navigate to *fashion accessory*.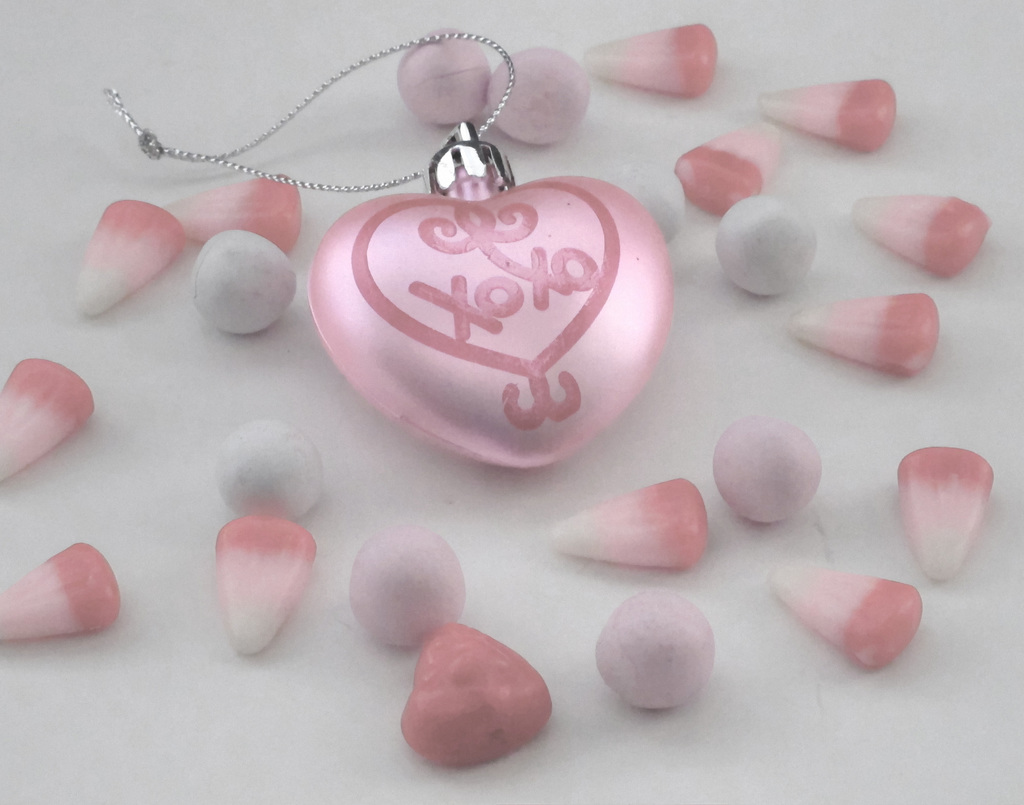
Navigation target: pyautogui.locateOnScreen(679, 126, 781, 215).
